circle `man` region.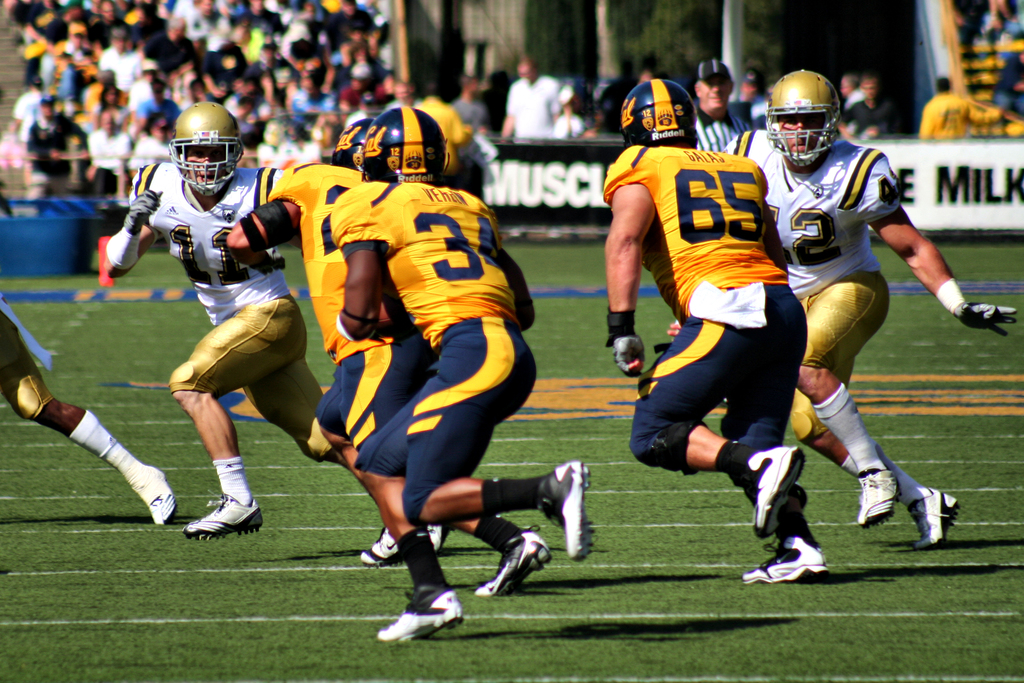
Region: 87 108 132 195.
